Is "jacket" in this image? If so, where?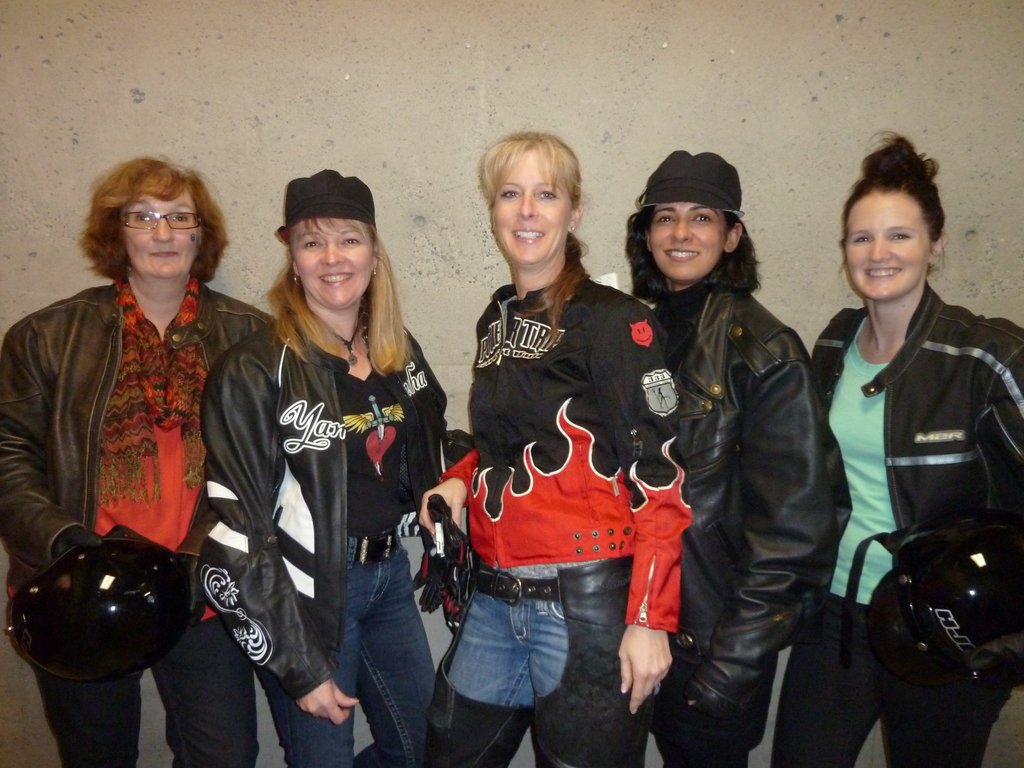
Yes, at select_region(198, 322, 446, 692).
